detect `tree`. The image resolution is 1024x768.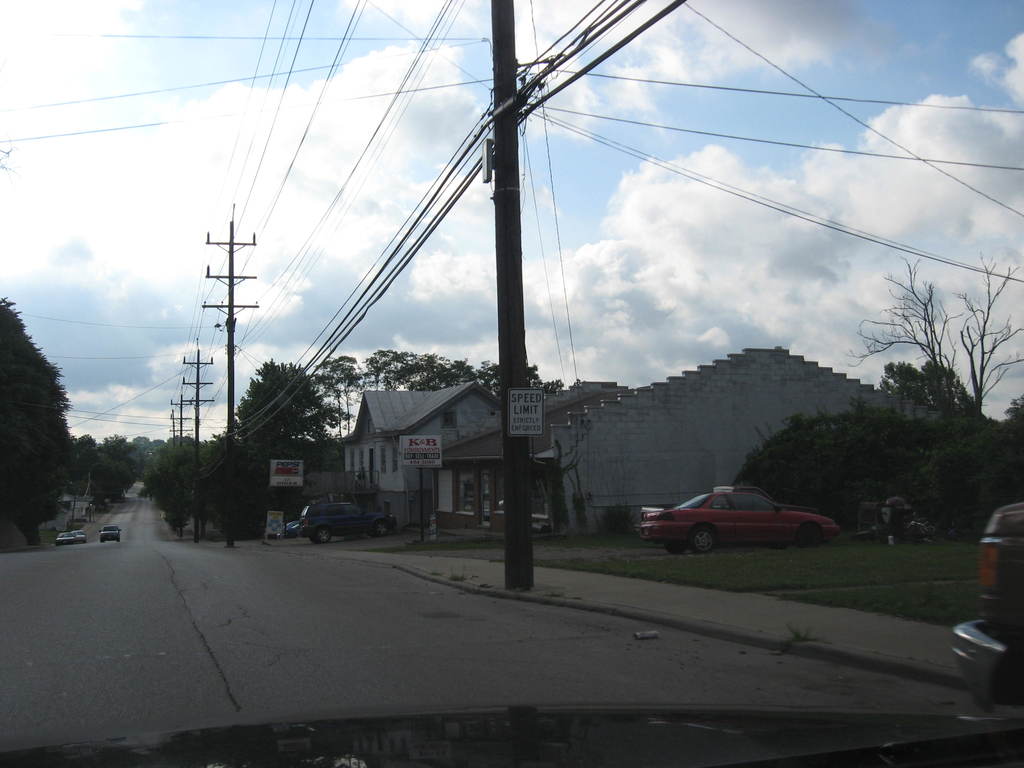
[865, 355, 988, 404].
